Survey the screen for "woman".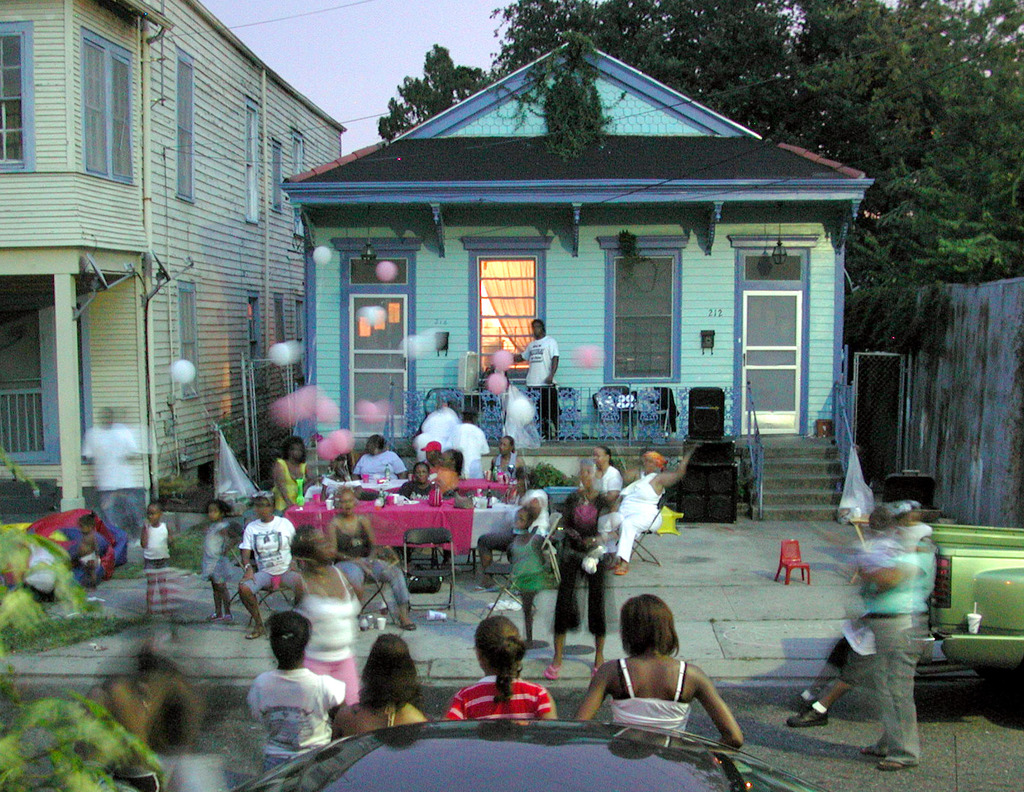
Survey found: BBox(475, 474, 559, 592).
